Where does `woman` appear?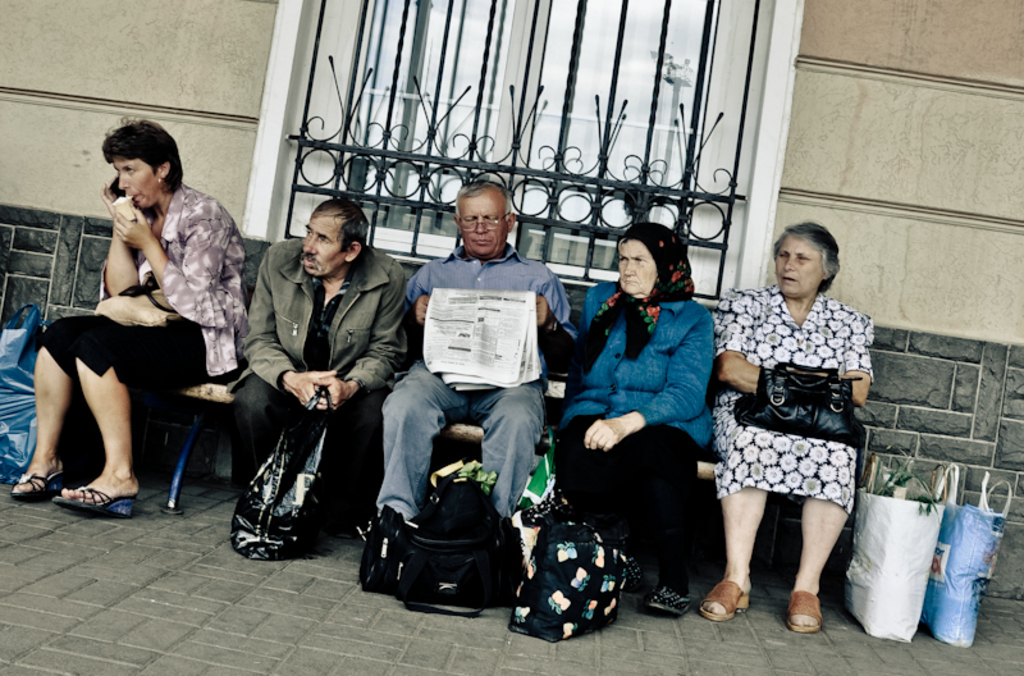
Appears at (548, 224, 714, 618).
